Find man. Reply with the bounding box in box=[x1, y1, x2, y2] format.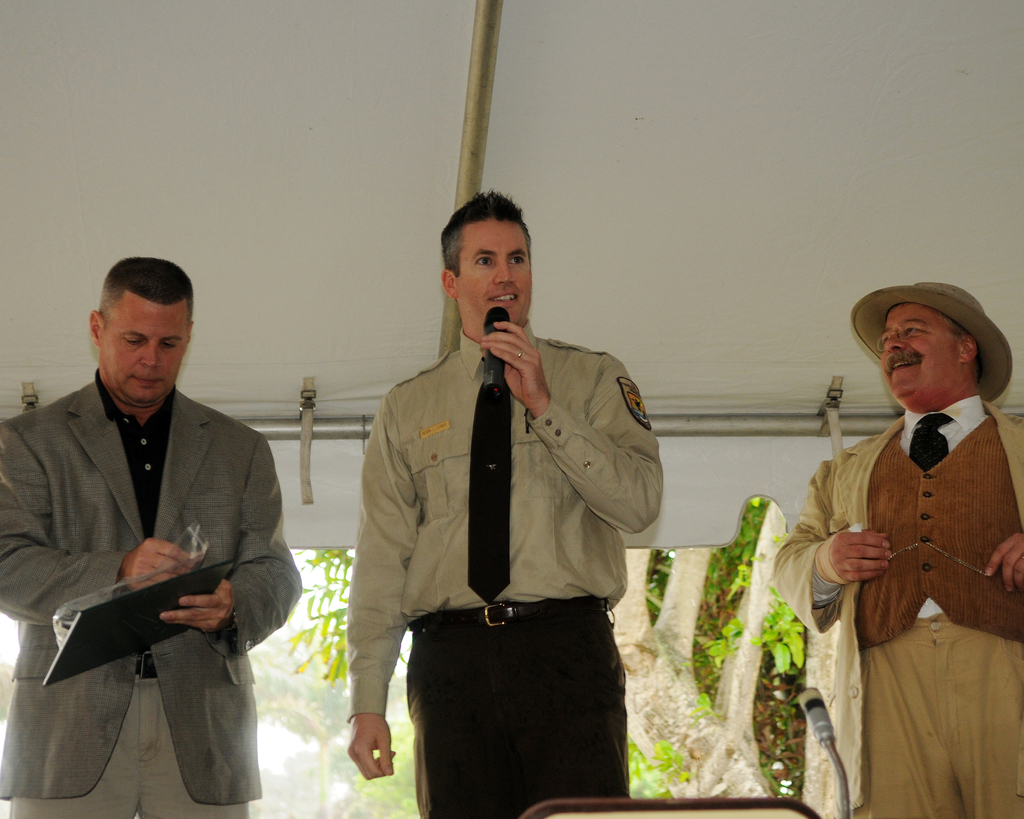
box=[10, 243, 299, 809].
